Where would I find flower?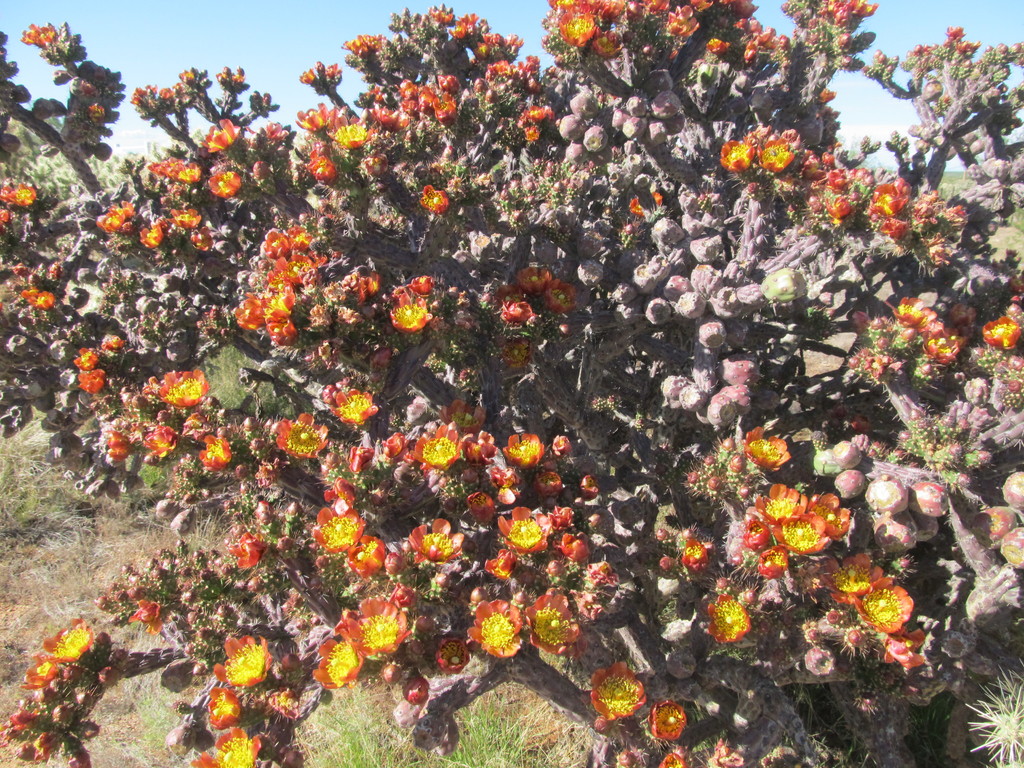
At (522,587,580,652).
